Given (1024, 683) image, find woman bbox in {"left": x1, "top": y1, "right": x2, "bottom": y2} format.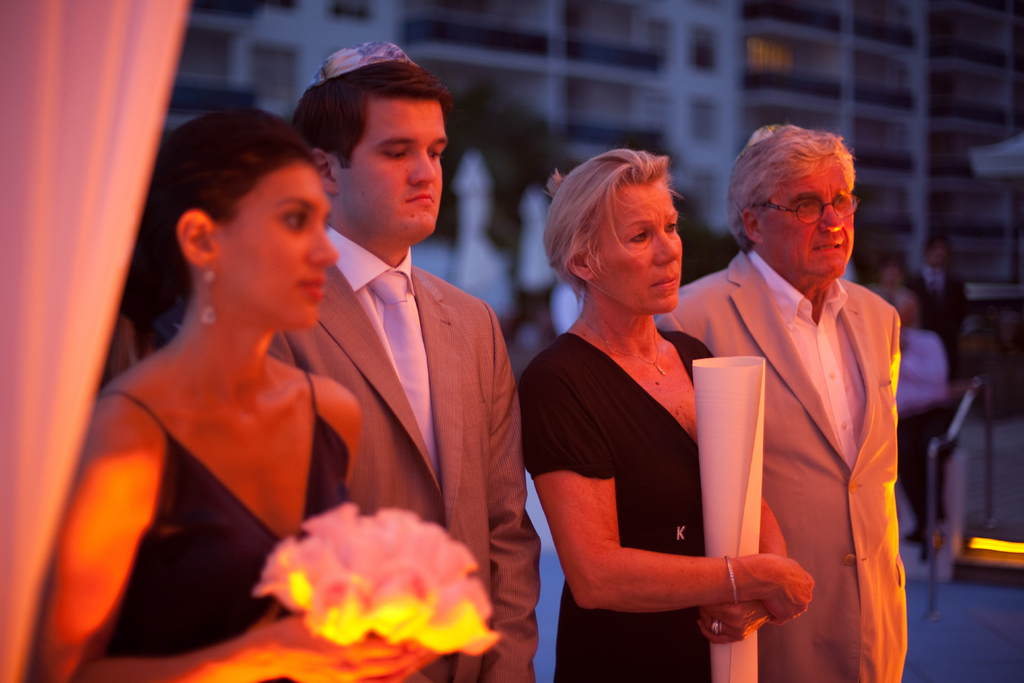
{"left": 30, "top": 106, "right": 440, "bottom": 682}.
